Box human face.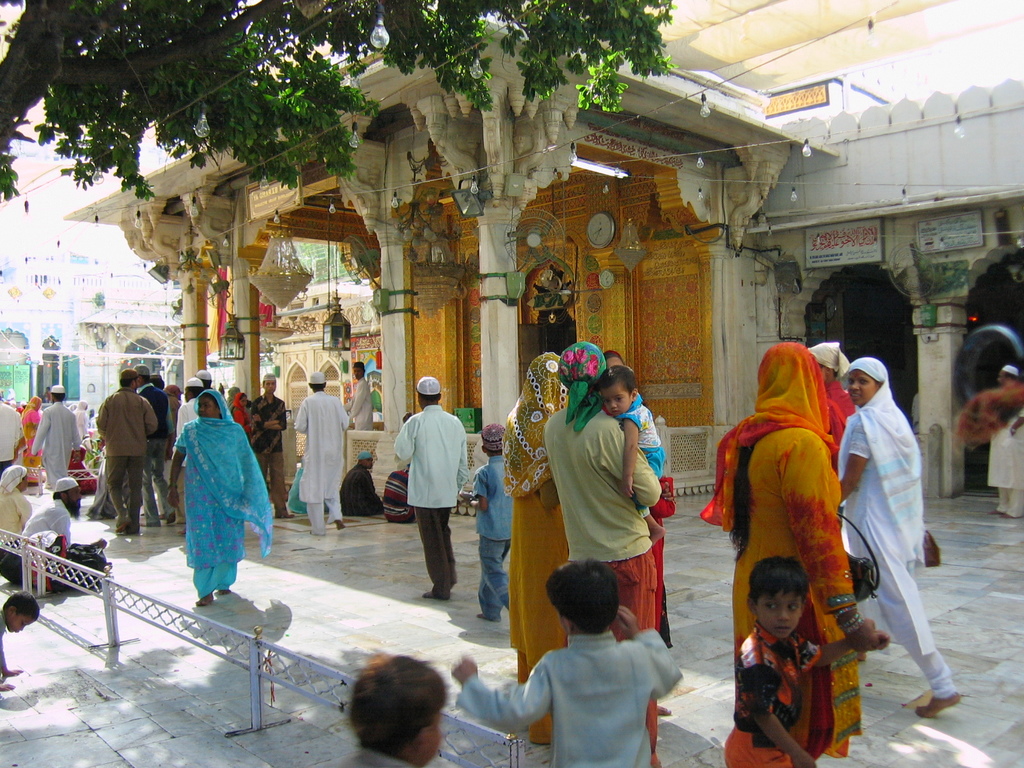
994,368,1014,385.
